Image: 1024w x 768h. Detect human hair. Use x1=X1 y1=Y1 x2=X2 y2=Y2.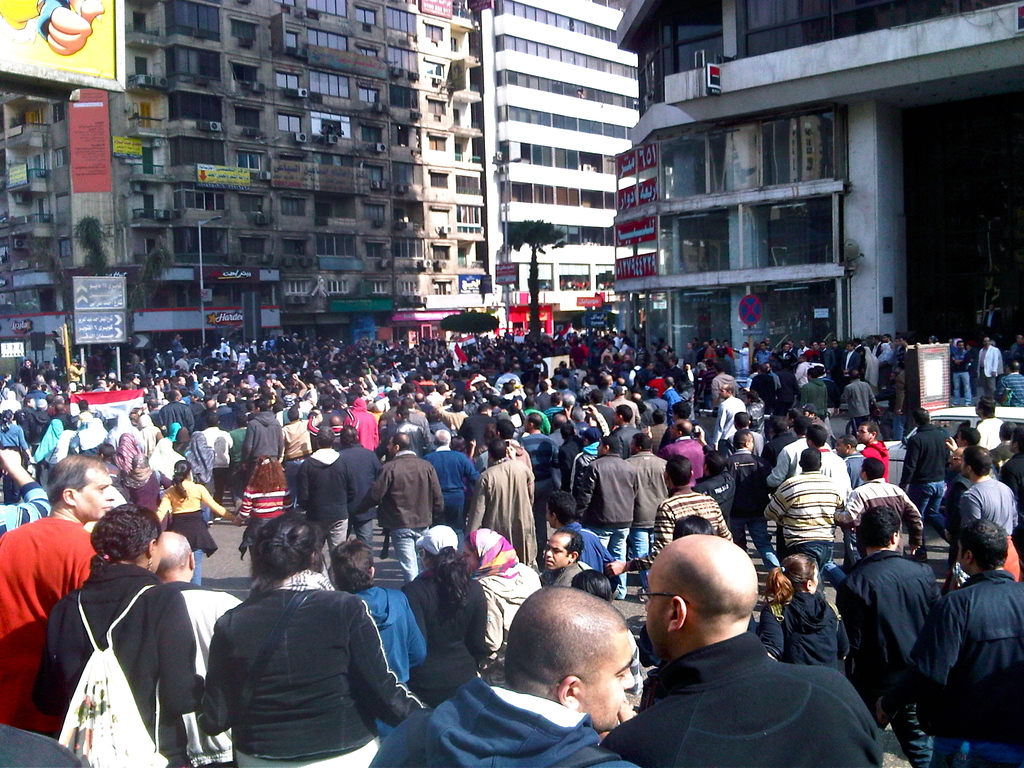
x1=858 y1=504 x2=900 y2=550.
